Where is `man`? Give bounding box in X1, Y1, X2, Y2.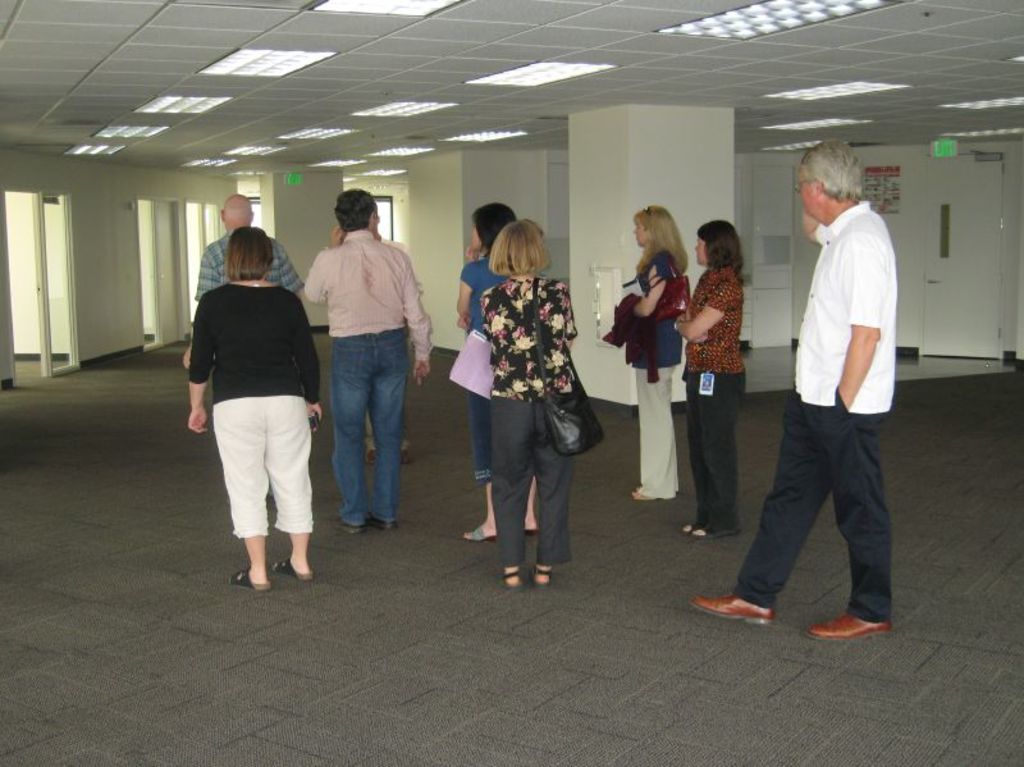
746, 145, 918, 642.
